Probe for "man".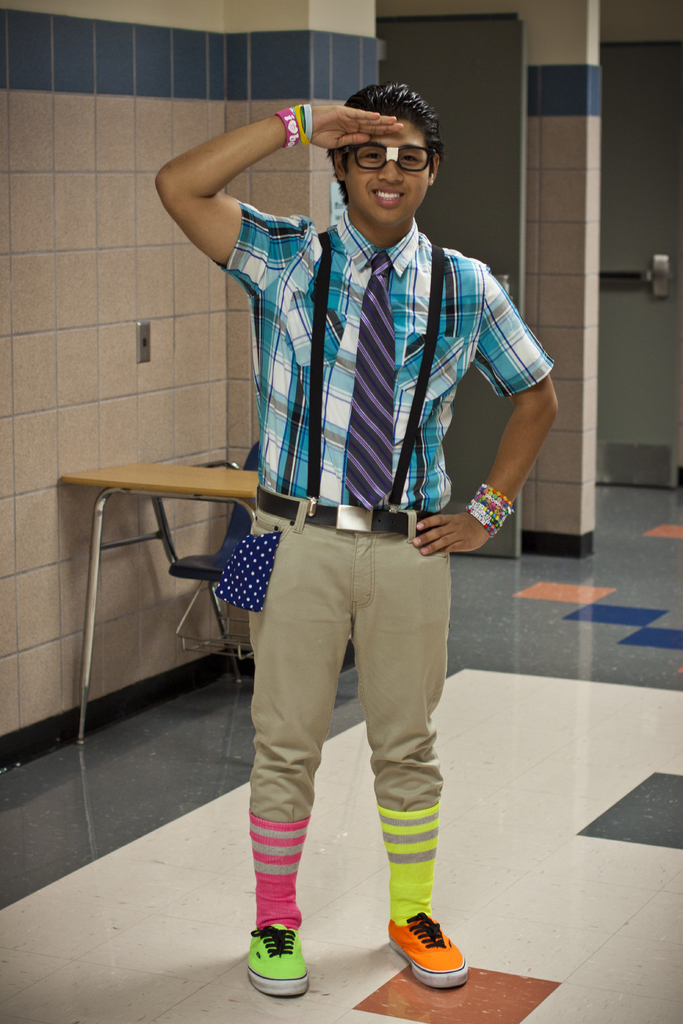
Probe result: 146, 76, 564, 999.
